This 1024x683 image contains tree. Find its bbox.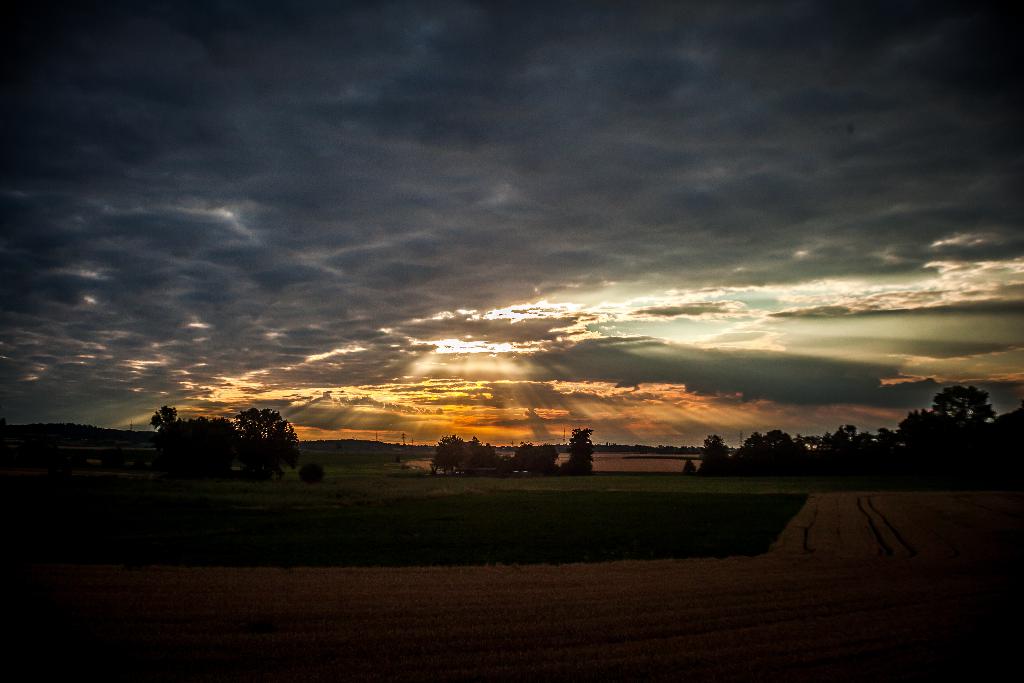
detection(143, 402, 237, 469).
